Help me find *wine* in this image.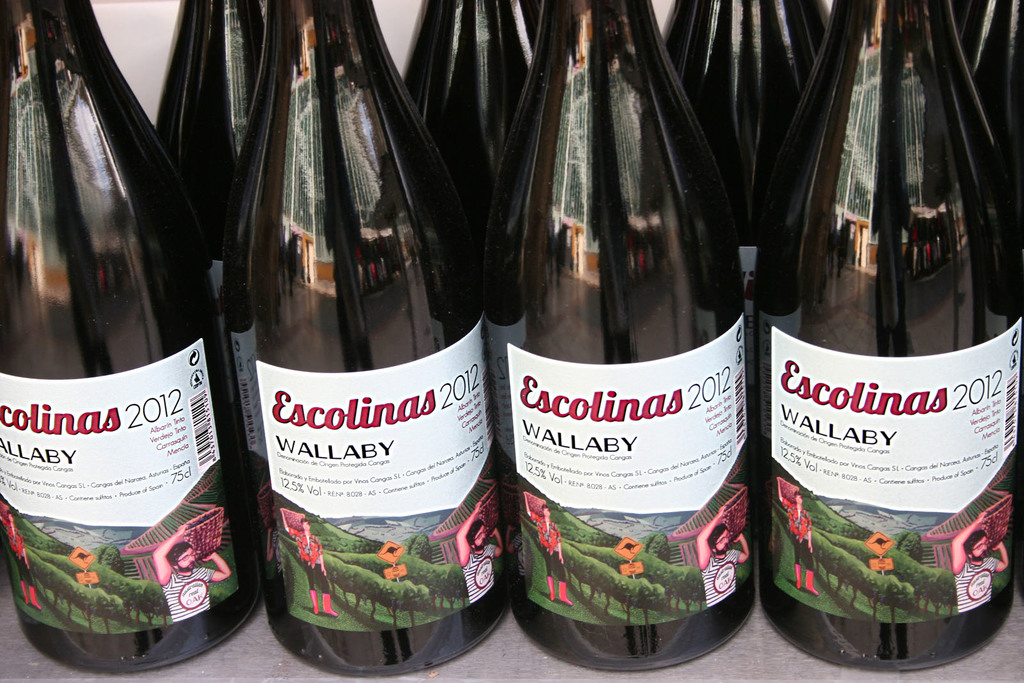
Found it: 755, 0, 1016, 672.
